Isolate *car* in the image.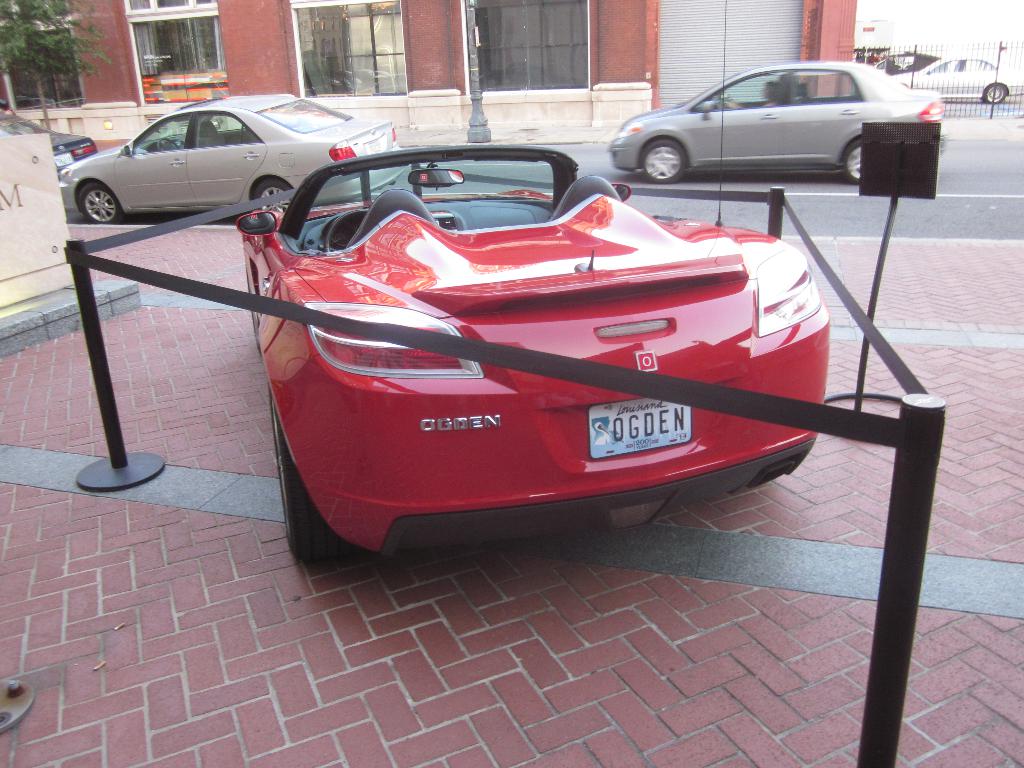
Isolated region: l=897, t=56, r=1023, b=103.
